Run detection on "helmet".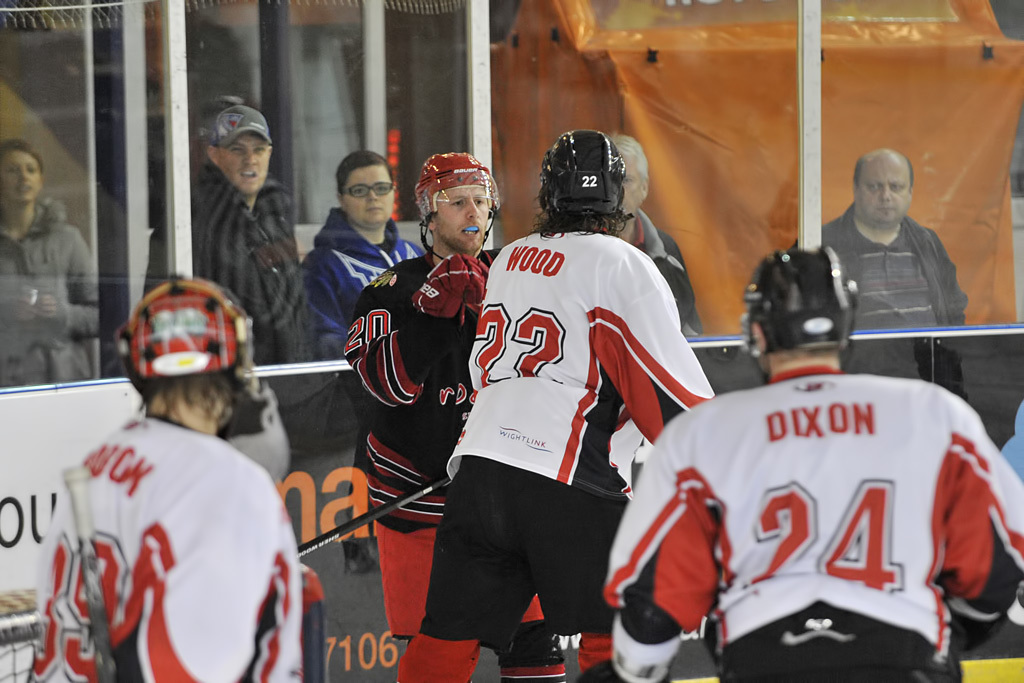
Result: [left=114, top=282, right=248, bottom=435].
